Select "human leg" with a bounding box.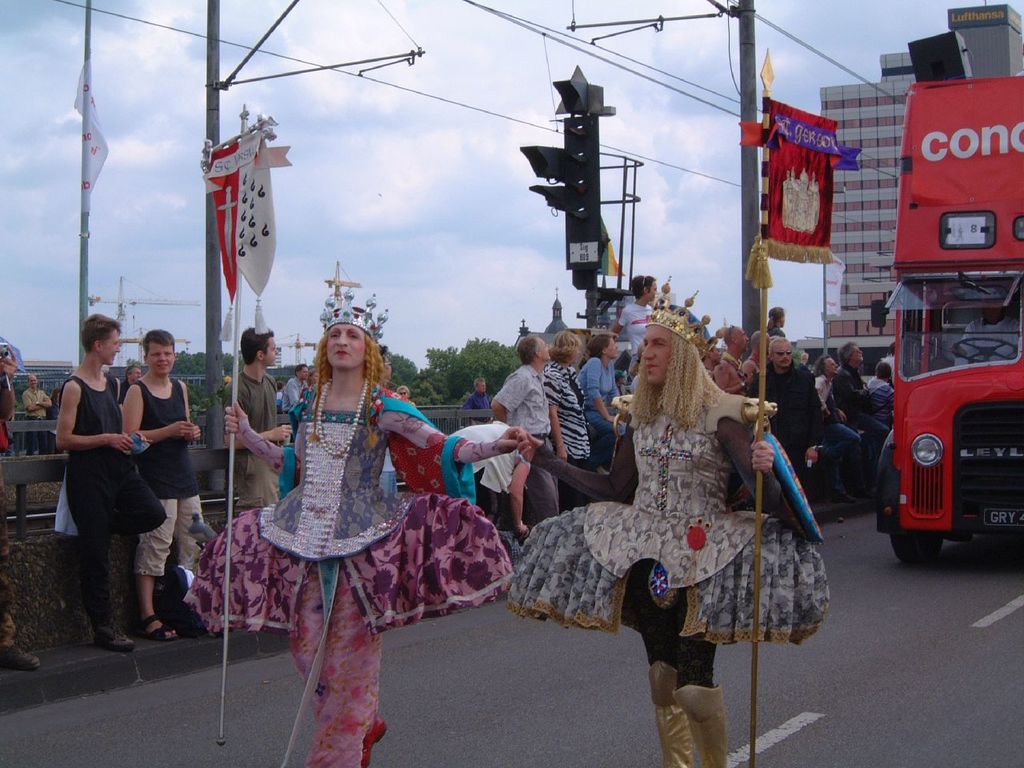
<box>823,442,854,500</box>.
